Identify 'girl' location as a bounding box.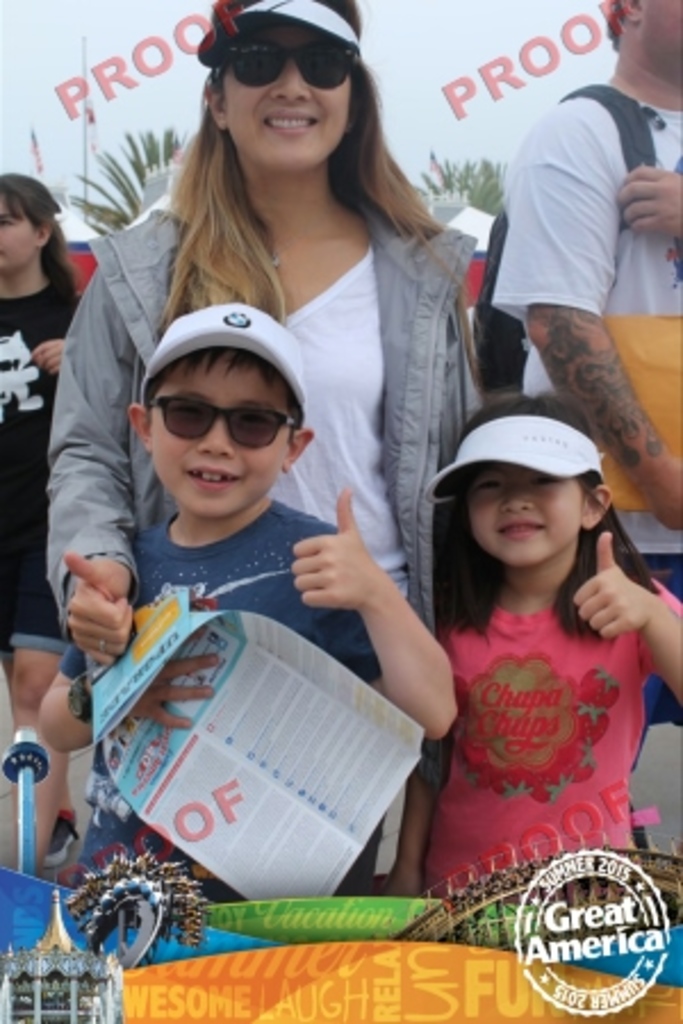
[x1=430, y1=410, x2=681, y2=988].
